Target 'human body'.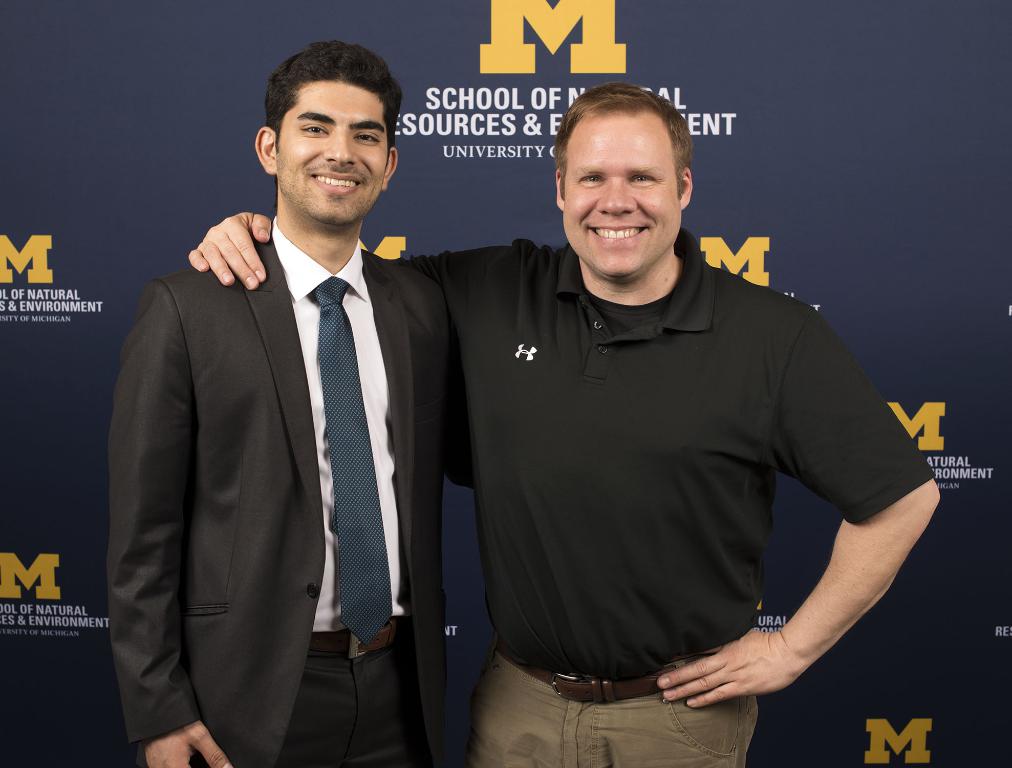
Target region: box=[179, 80, 939, 767].
